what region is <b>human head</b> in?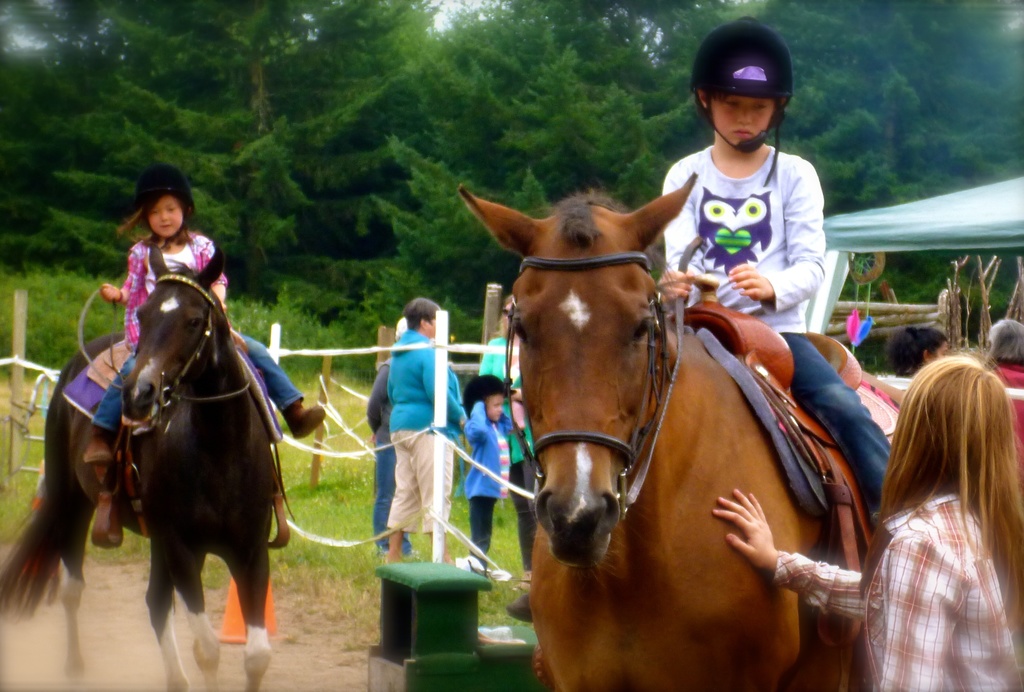
BBox(891, 351, 1012, 481).
